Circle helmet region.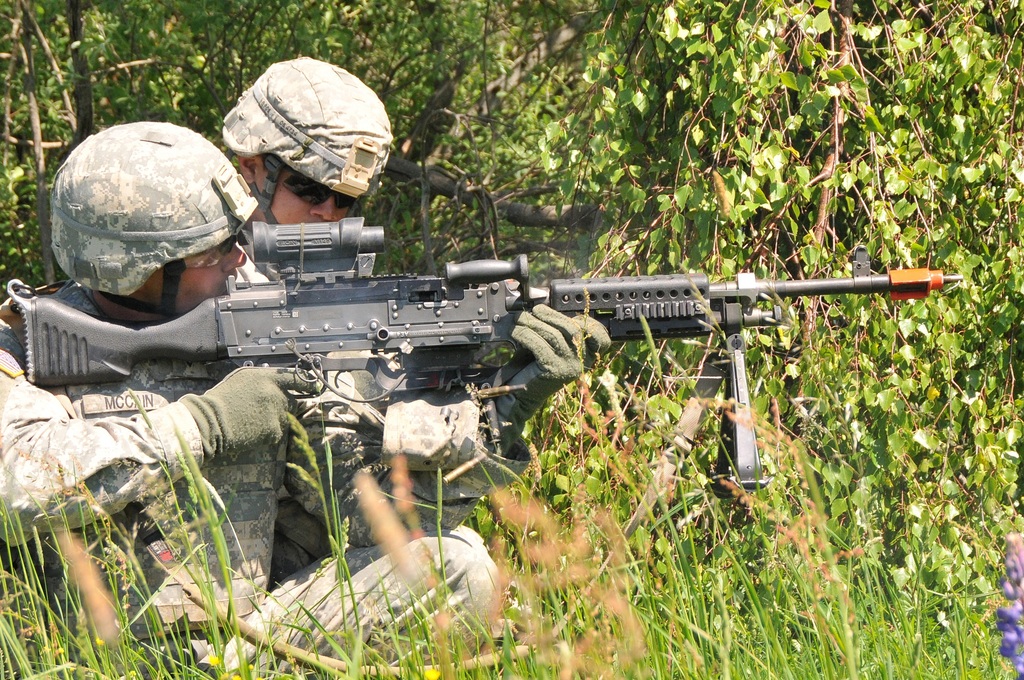
Region: {"left": 221, "top": 54, "right": 398, "bottom": 226}.
